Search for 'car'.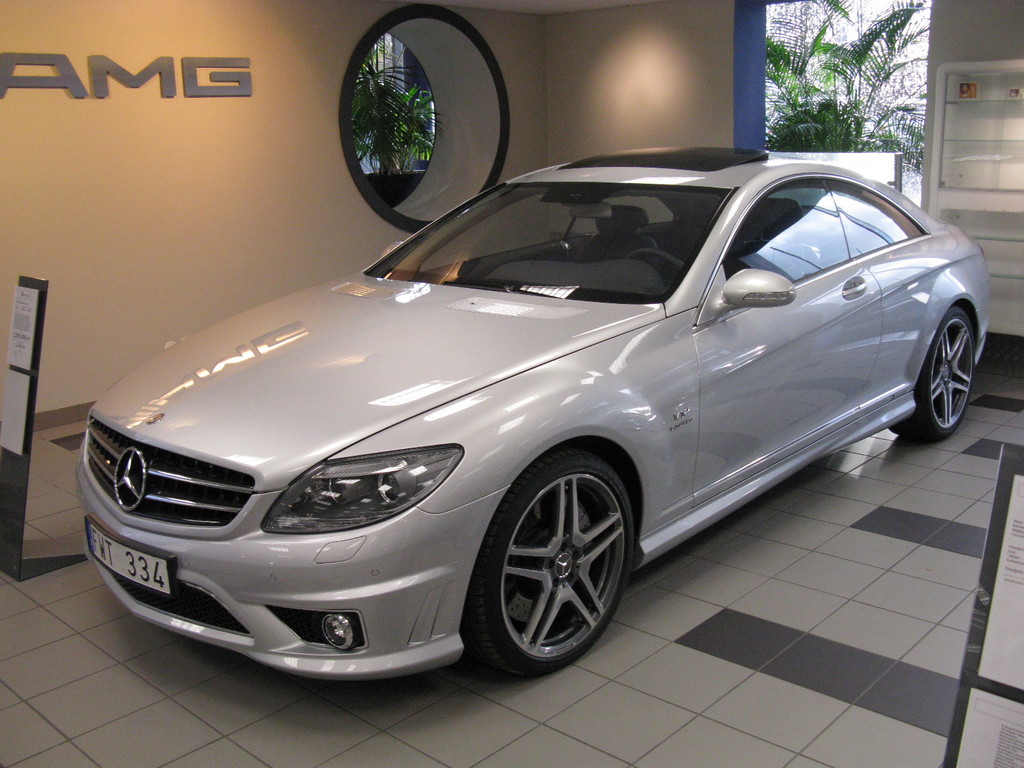
Found at pyautogui.locateOnScreen(79, 137, 989, 685).
